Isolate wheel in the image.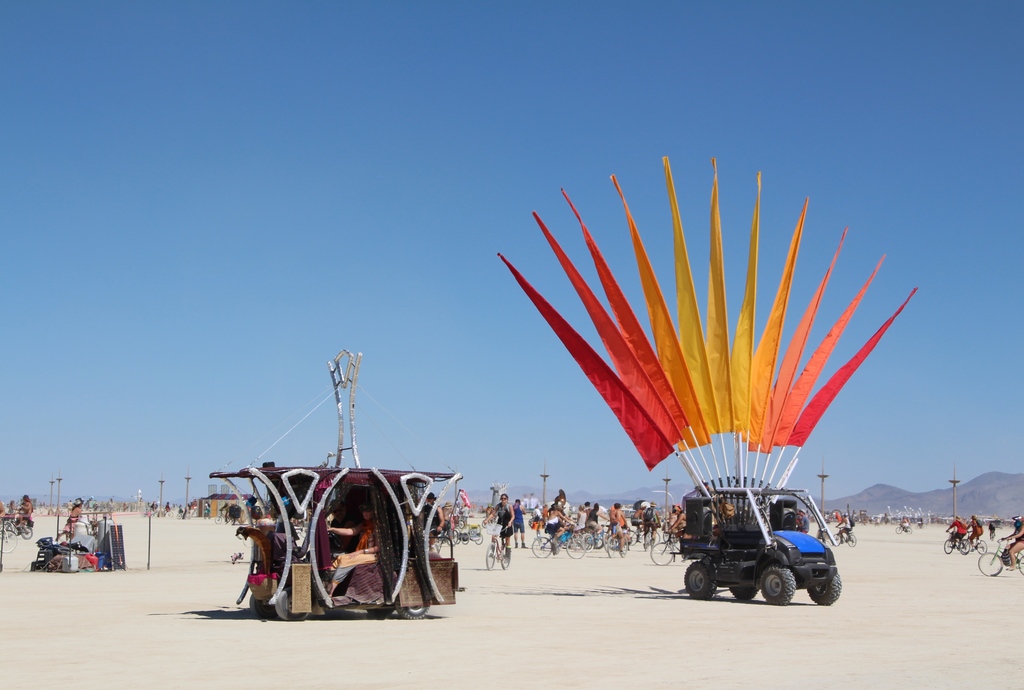
Isolated region: 166,511,172,517.
